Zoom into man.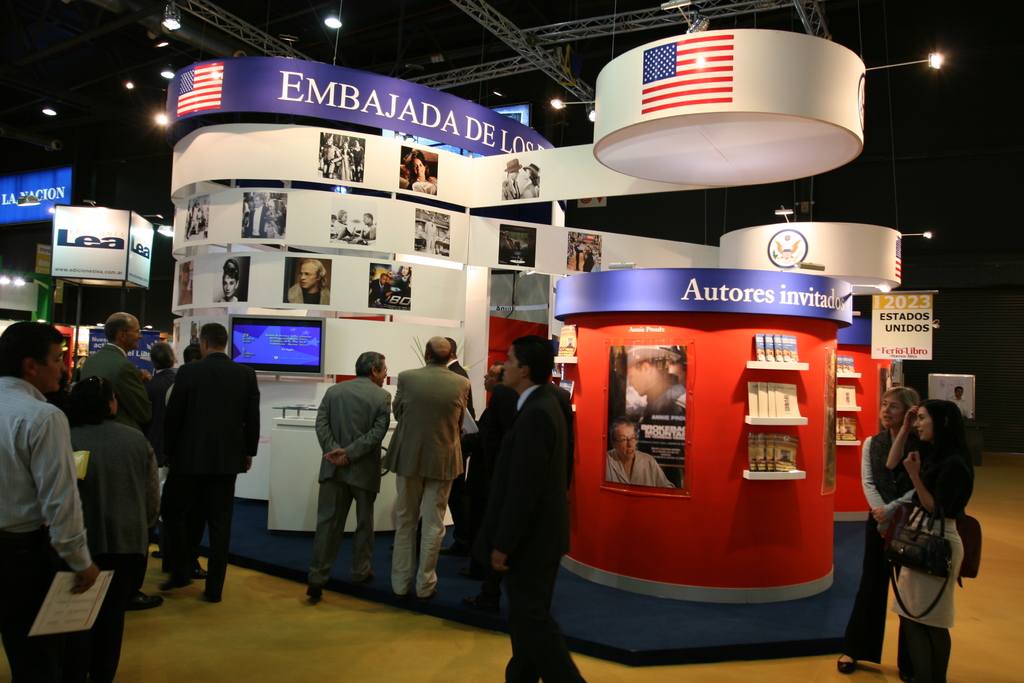
Zoom target: x1=160 y1=322 x2=262 y2=601.
